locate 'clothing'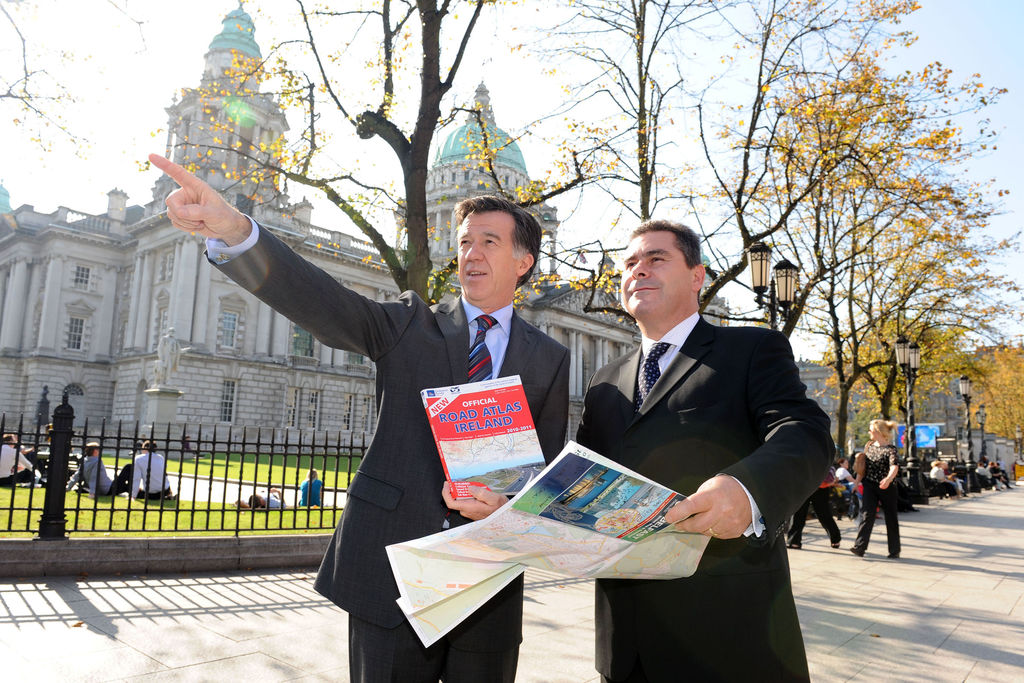
{"left": 136, "top": 454, "right": 168, "bottom": 507}
